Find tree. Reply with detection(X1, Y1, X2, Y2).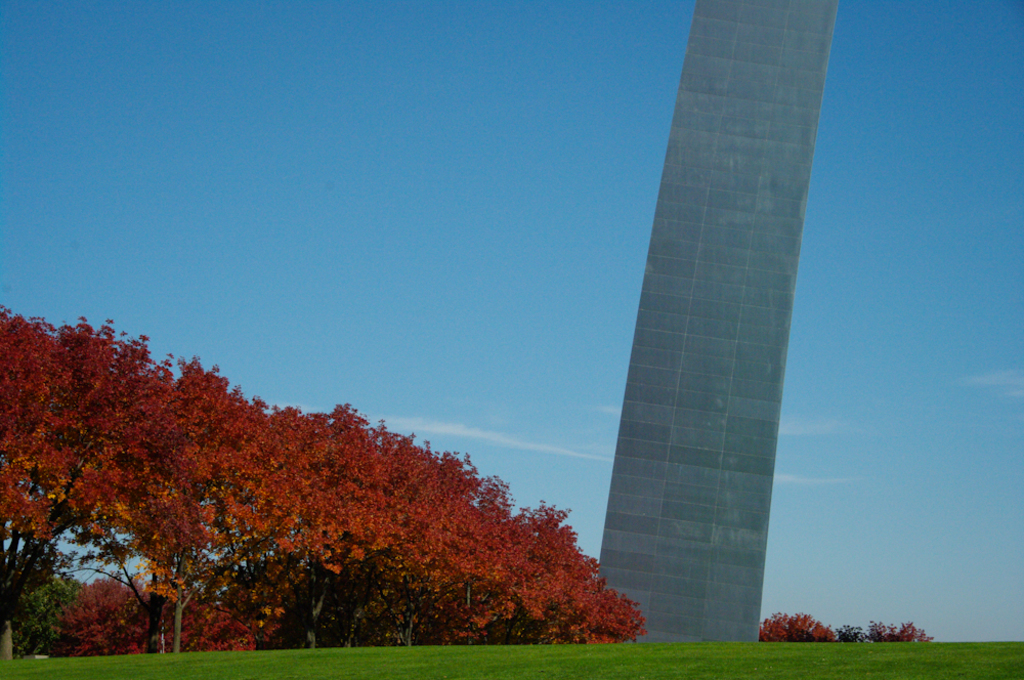
detection(224, 557, 295, 647).
